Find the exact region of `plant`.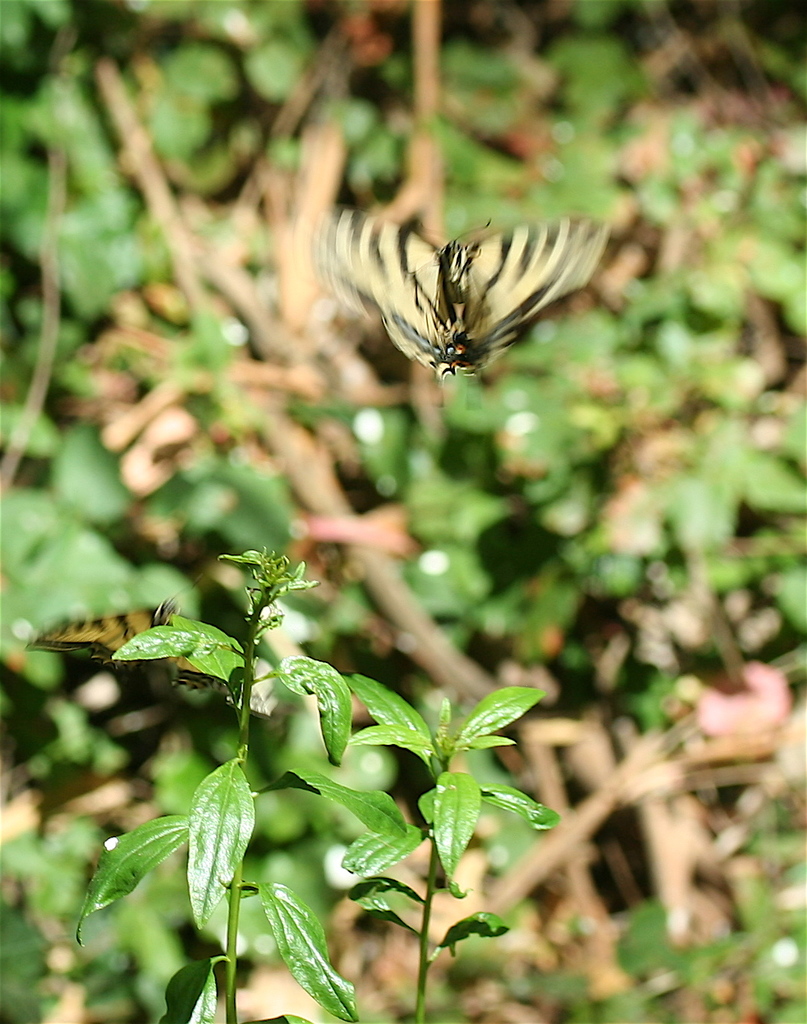
Exact region: x1=0 y1=109 x2=806 y2=1011.
